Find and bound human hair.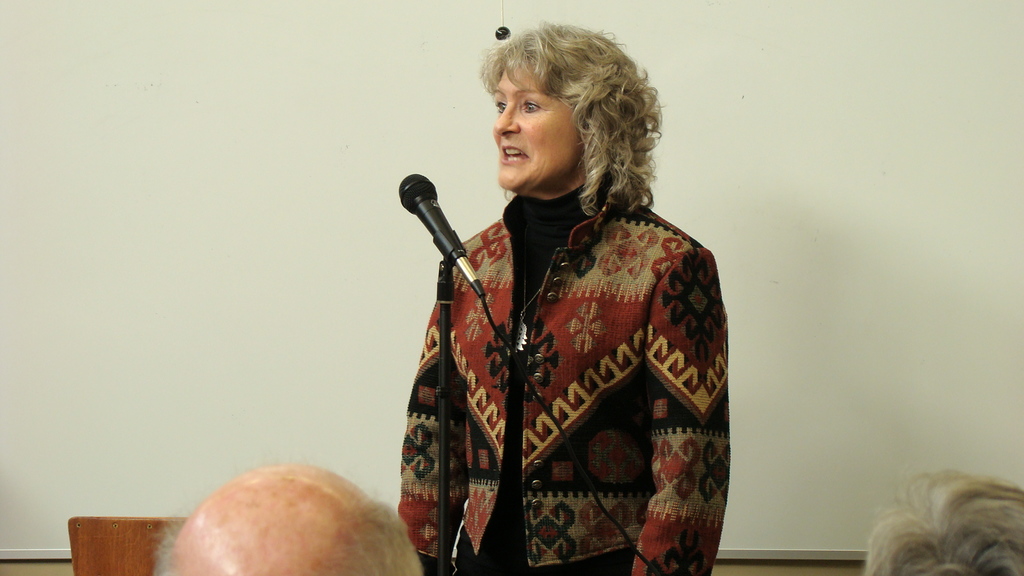
Bound: {"left": 476, "top": 15, "right": 652, "bottom": 221}.
